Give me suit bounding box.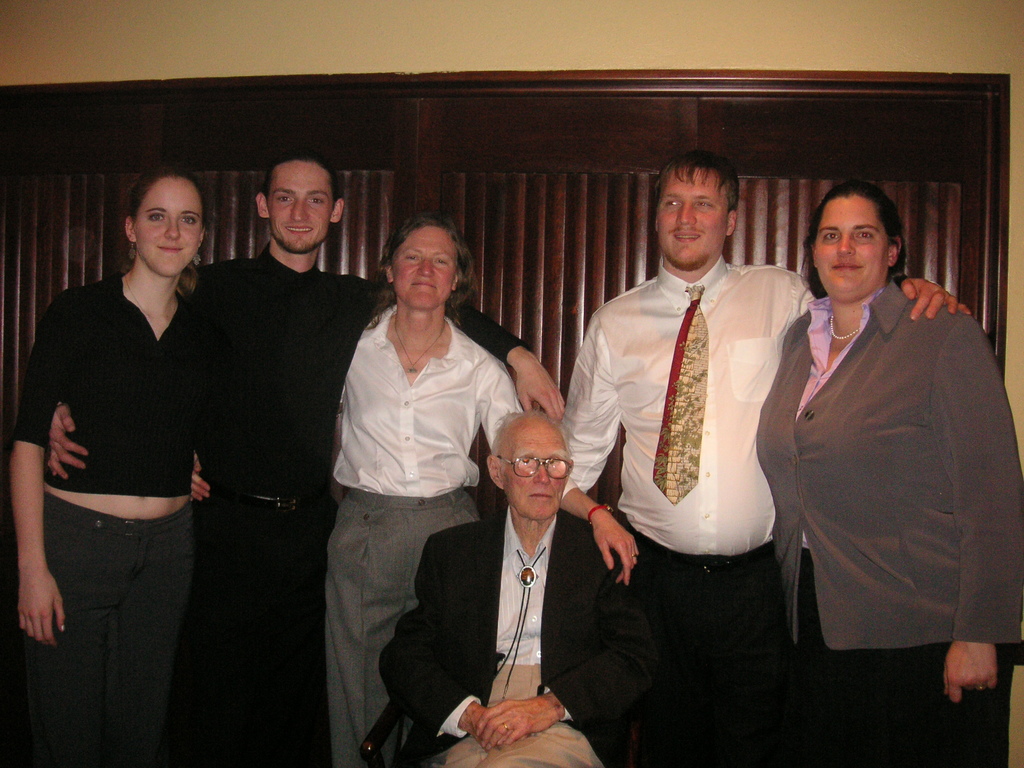
375:513:658:767.
